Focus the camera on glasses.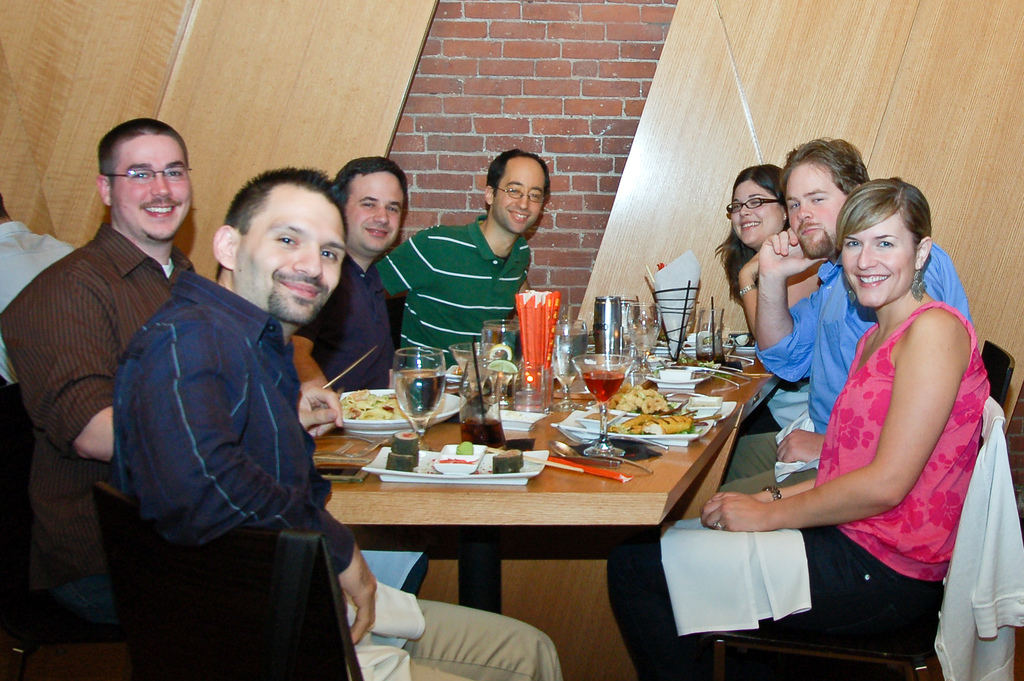
Focus region: 101:164:194:186.
